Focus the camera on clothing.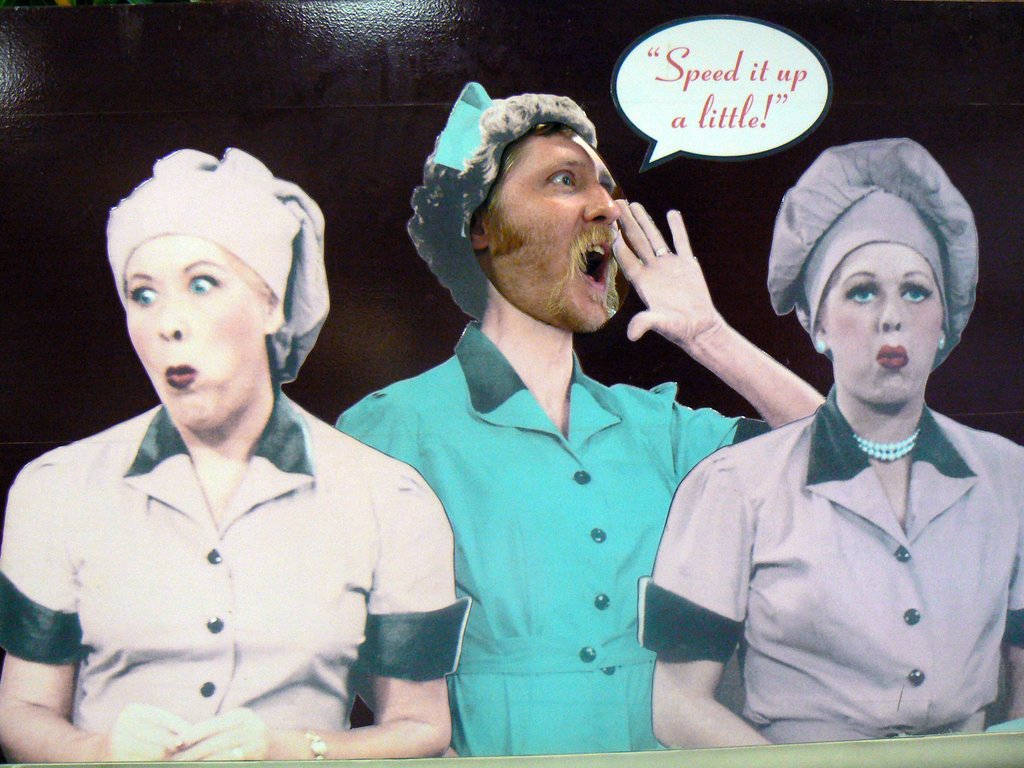
Focus region: detection(22, 337, 444, 745).
